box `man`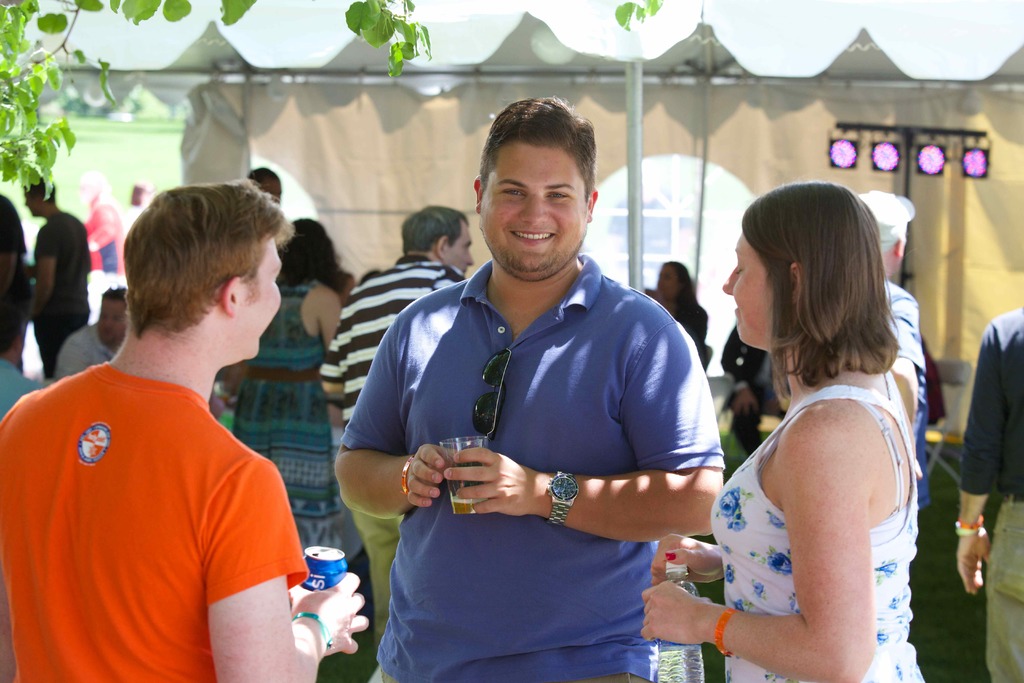
bbox=(319, 204, 474, 652)
